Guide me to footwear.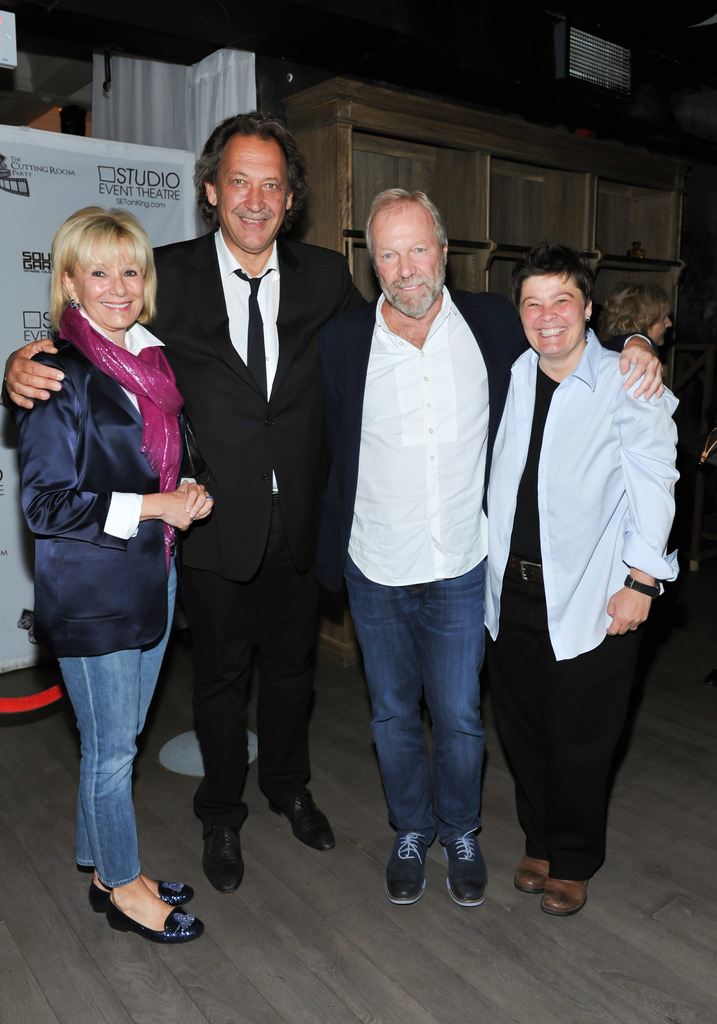
Guidance: locate(86, 870, 181, 906).
